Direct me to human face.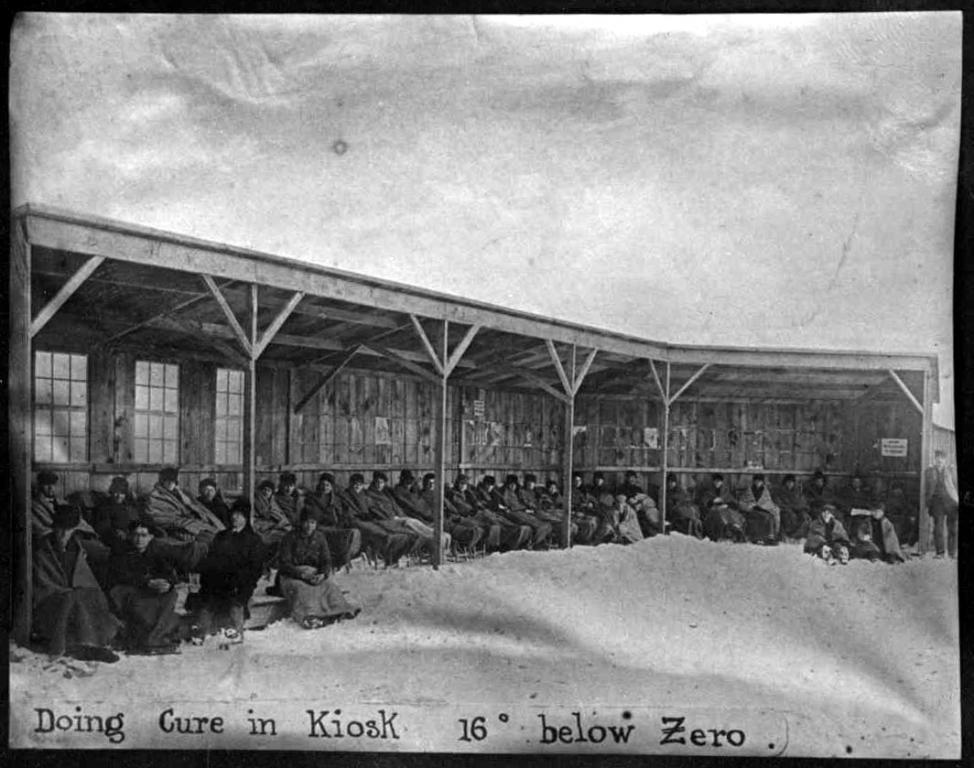
Direction: 300, 520, 318, 535.
